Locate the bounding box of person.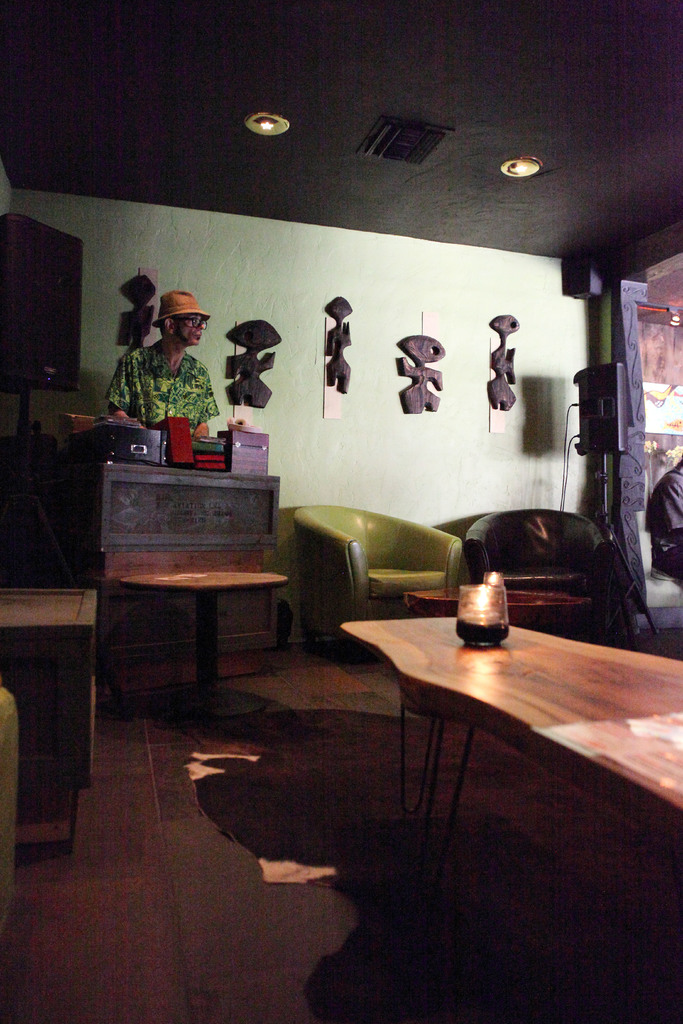
Bounding box: [left=106, top=291, right=220, bottom=438].
